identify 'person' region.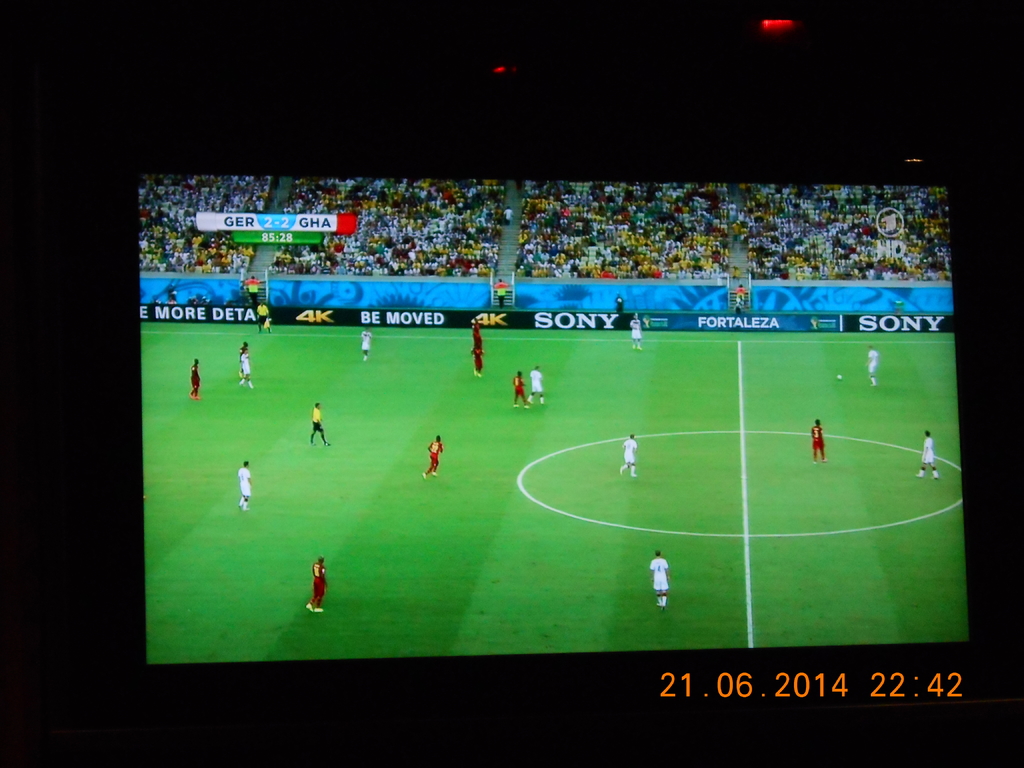
Region: (527, 365, 544, 401).
